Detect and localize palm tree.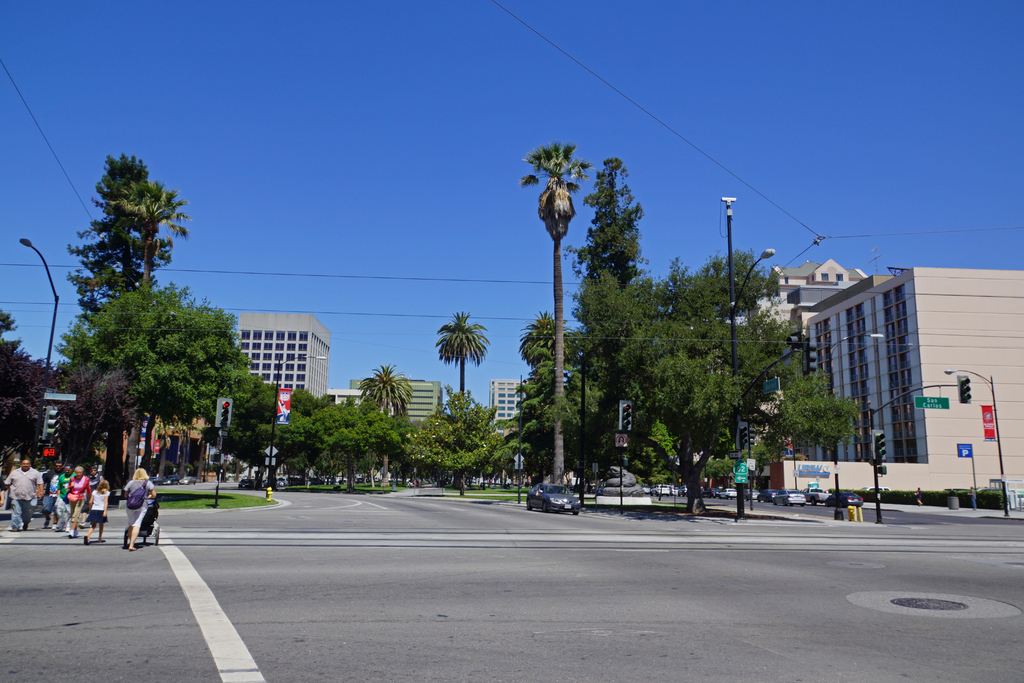
Localized at Rect(519, 312, 576, 375).
